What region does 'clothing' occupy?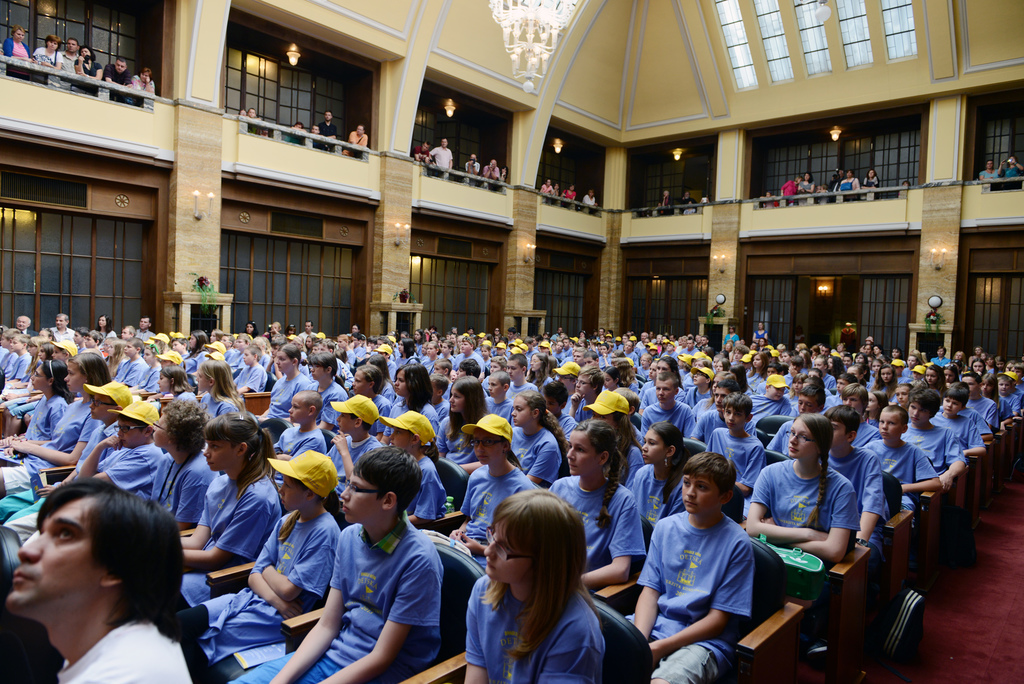
crop(762, 443, 883, 613).
